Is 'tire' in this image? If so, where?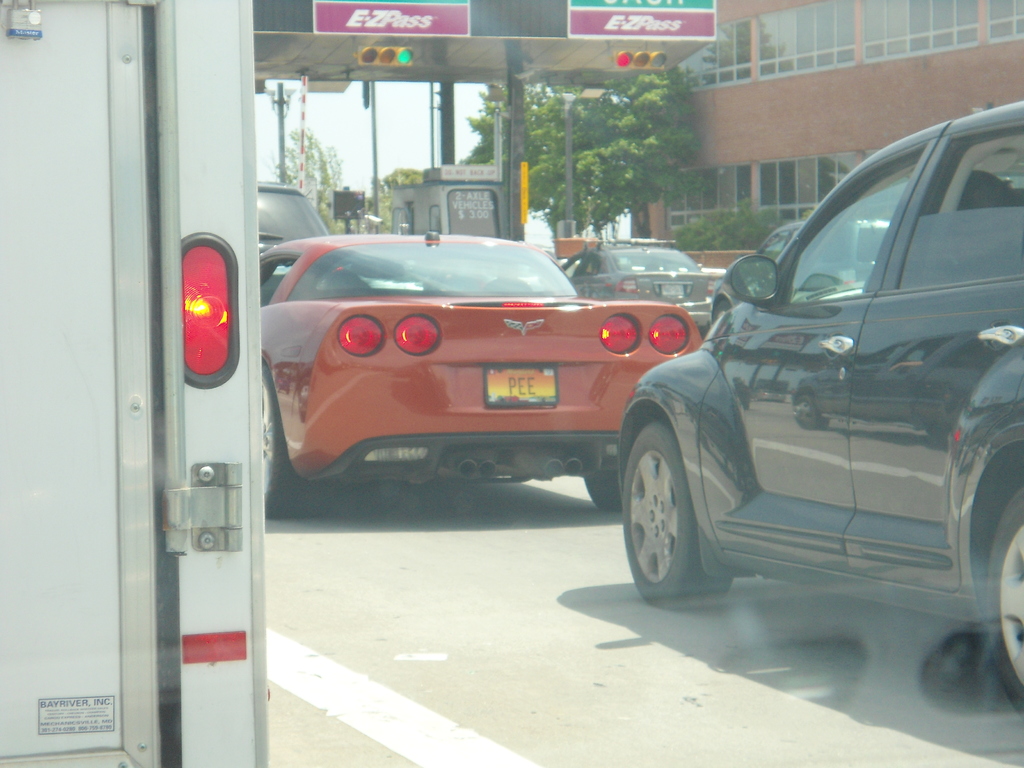
Yes, at box=[584, 468, 623, 511].
